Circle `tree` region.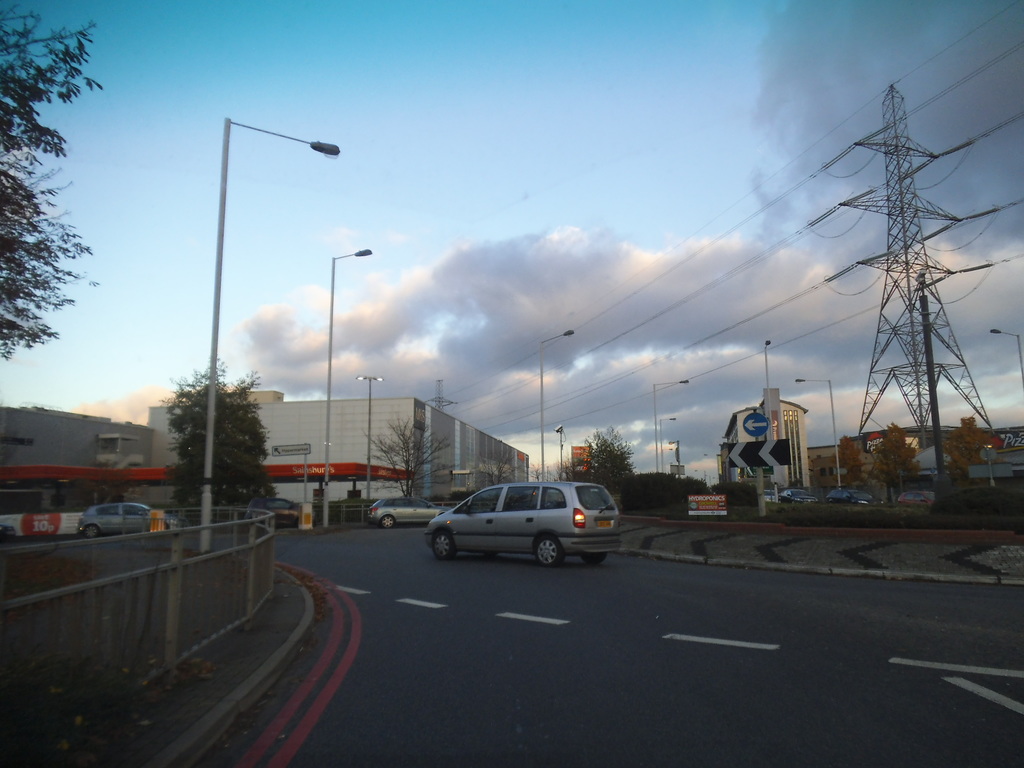
Region: 559 454 593 490.
